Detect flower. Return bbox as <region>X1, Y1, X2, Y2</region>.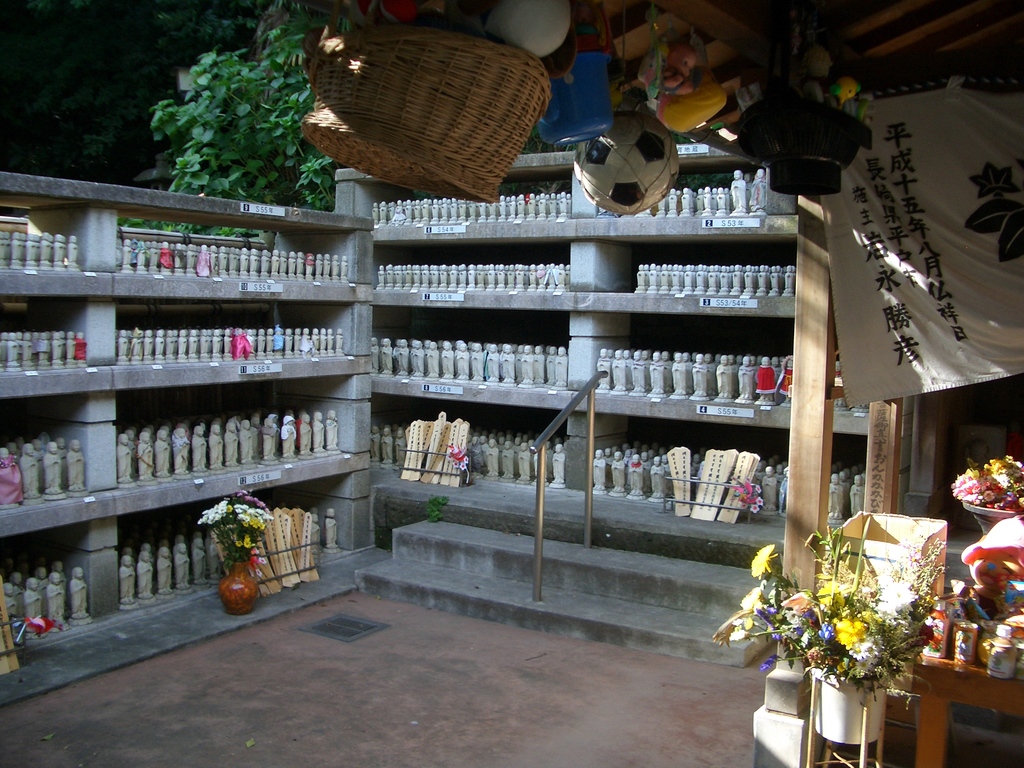
<region>751, 545, 781, 582</region>.
